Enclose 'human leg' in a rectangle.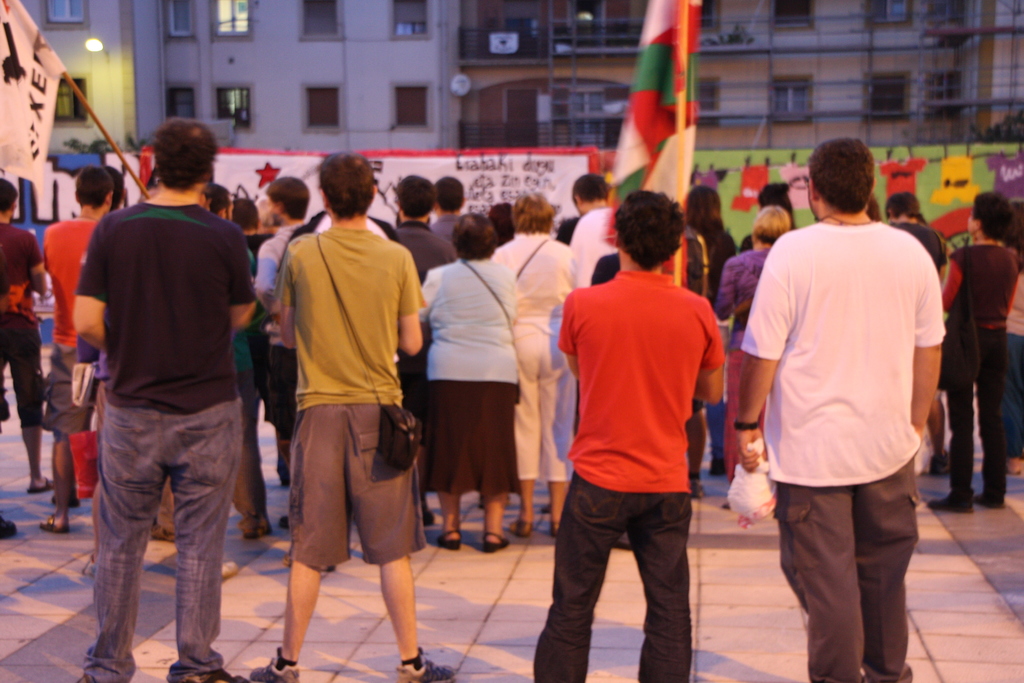
crop(527, 475, 635, 682).
